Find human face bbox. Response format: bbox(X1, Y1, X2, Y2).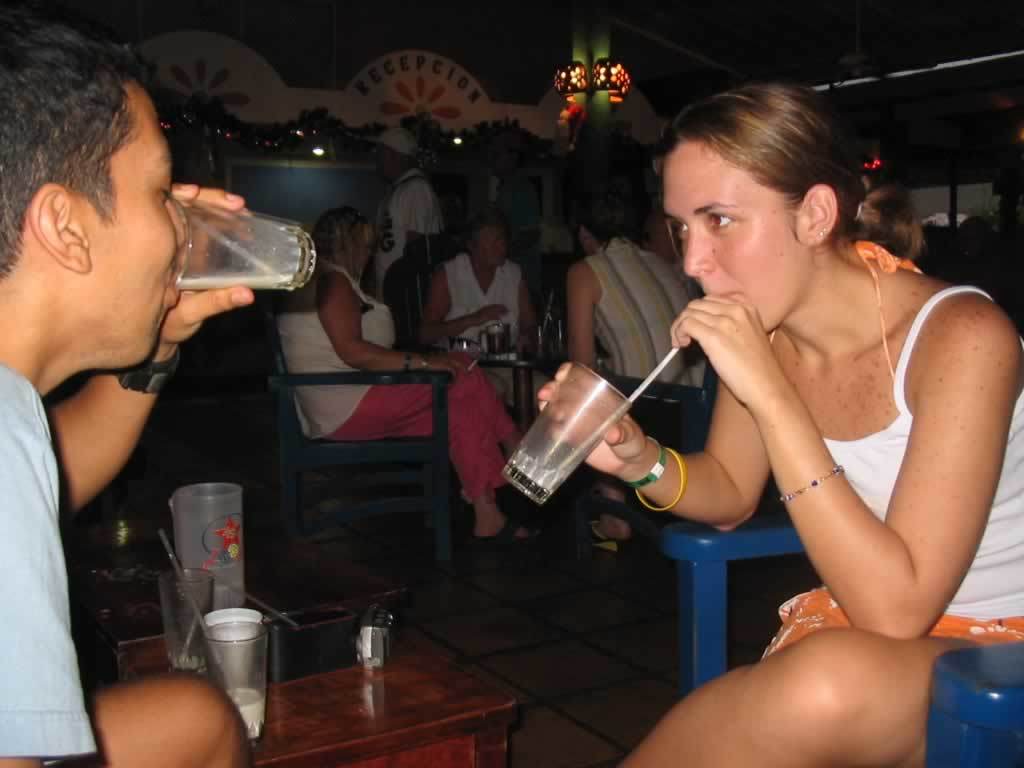
bbox(657, 143, 801, 345).
